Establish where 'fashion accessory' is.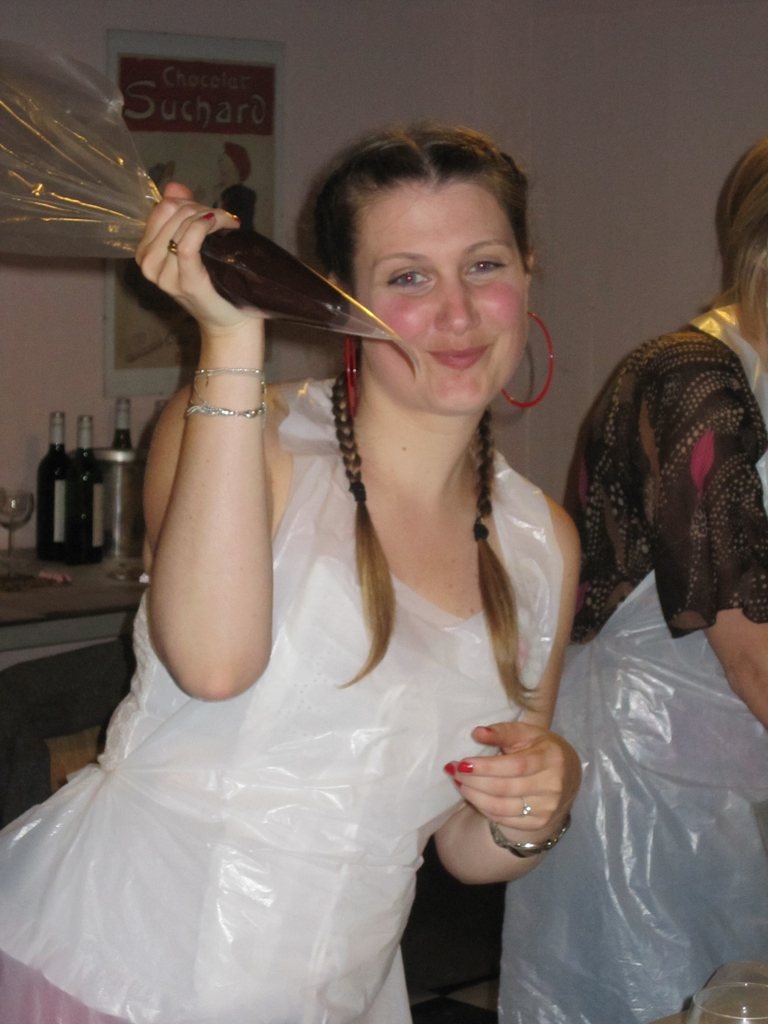
Established at region(342, 335, 359, 416).
